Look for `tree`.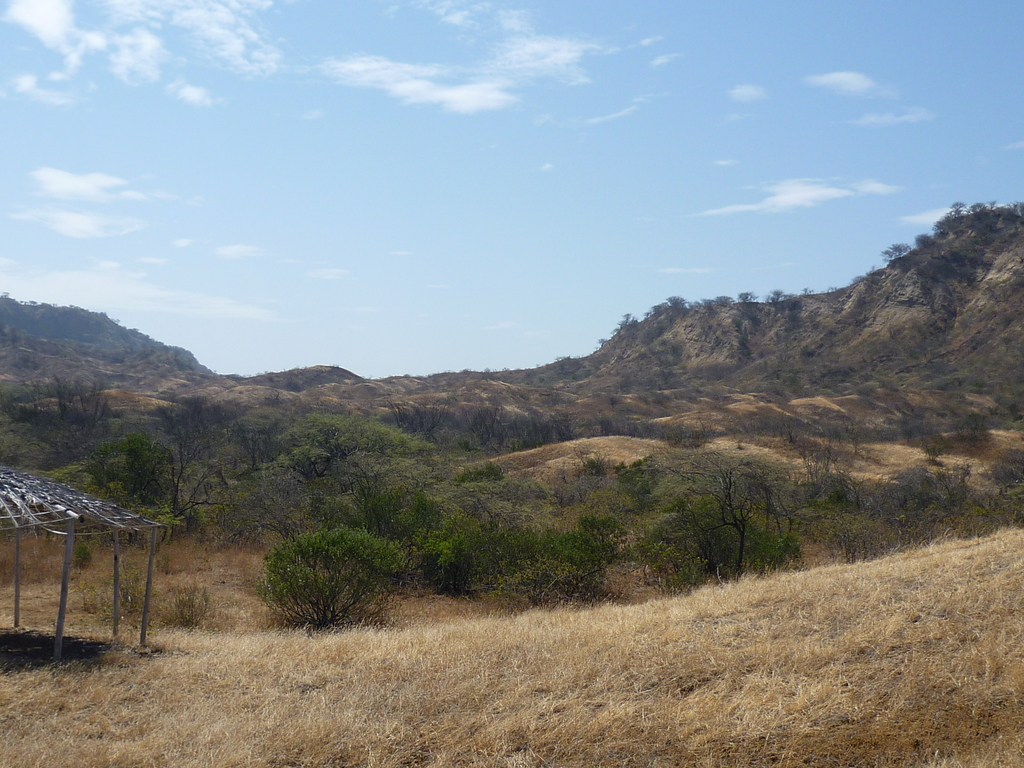
Found: region(643, 486, 788, 588).
